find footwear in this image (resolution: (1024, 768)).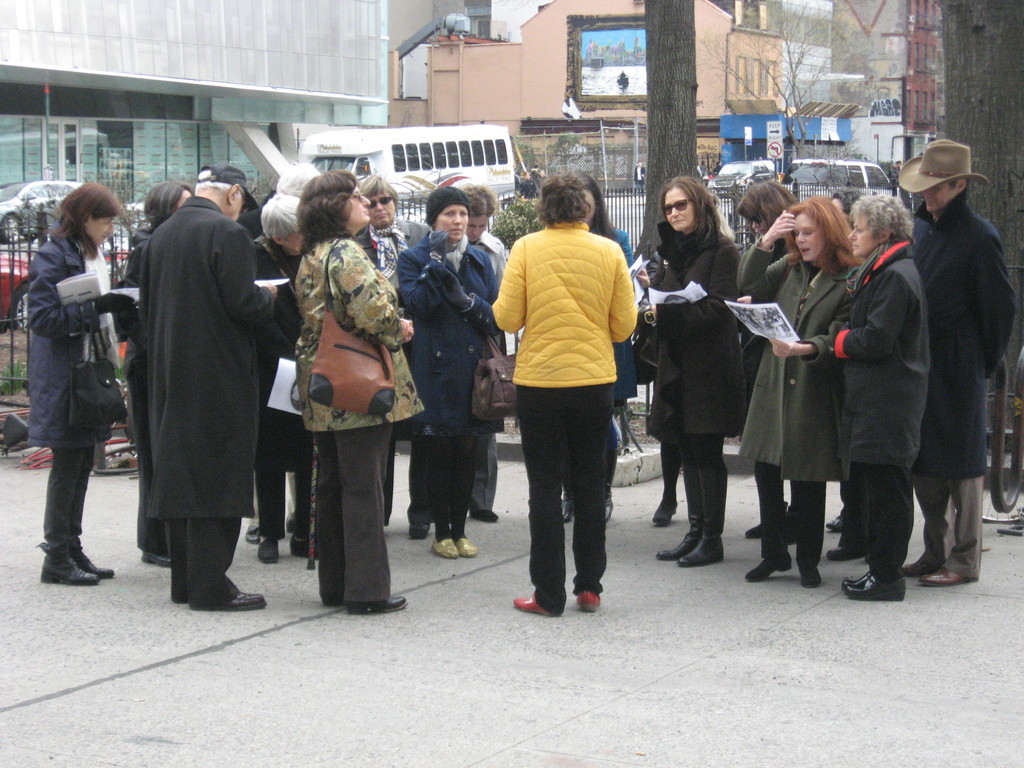
456 539 477 560.
